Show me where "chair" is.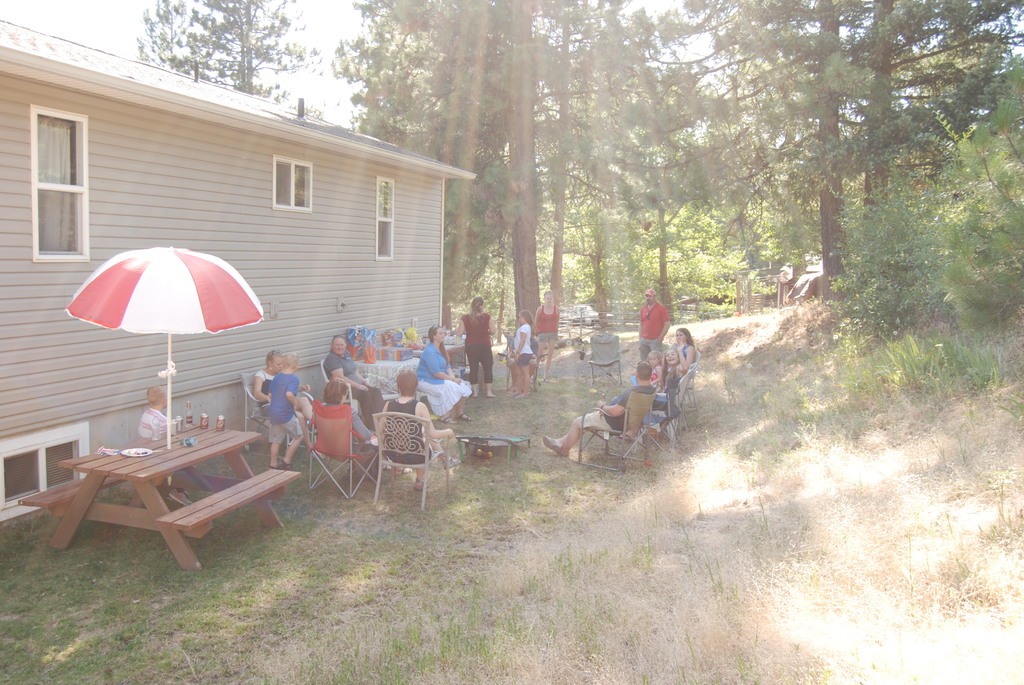
"chair" is at (left=355, top=407, right=435, bottom=504).
